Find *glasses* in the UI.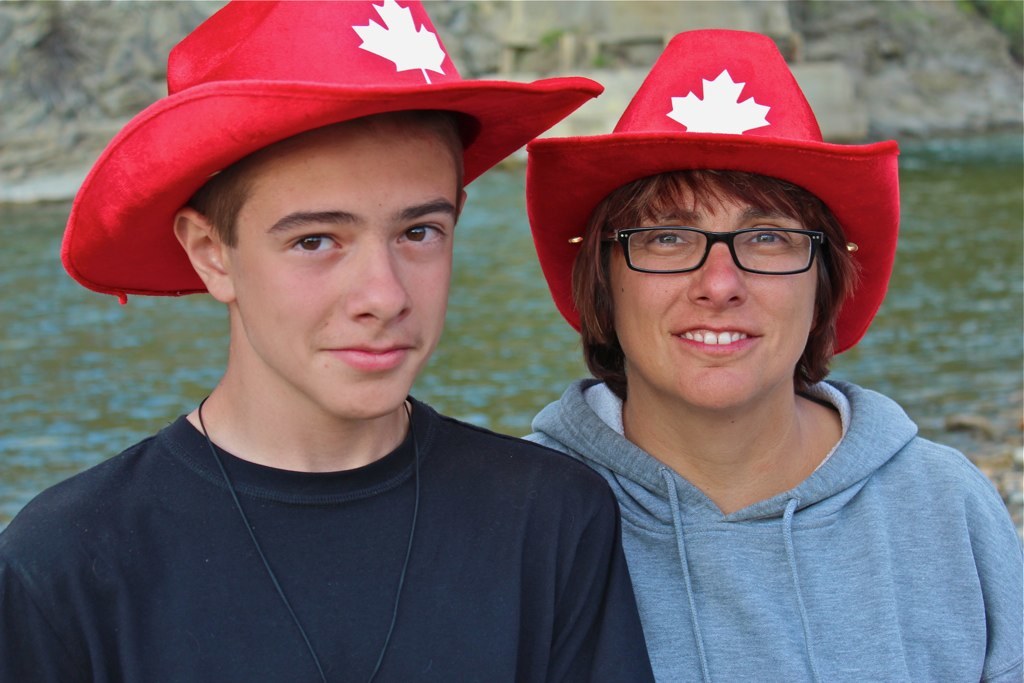
UI element at {"x1": 601, "y1": 231, "x2": 827, "y2": 276}.
